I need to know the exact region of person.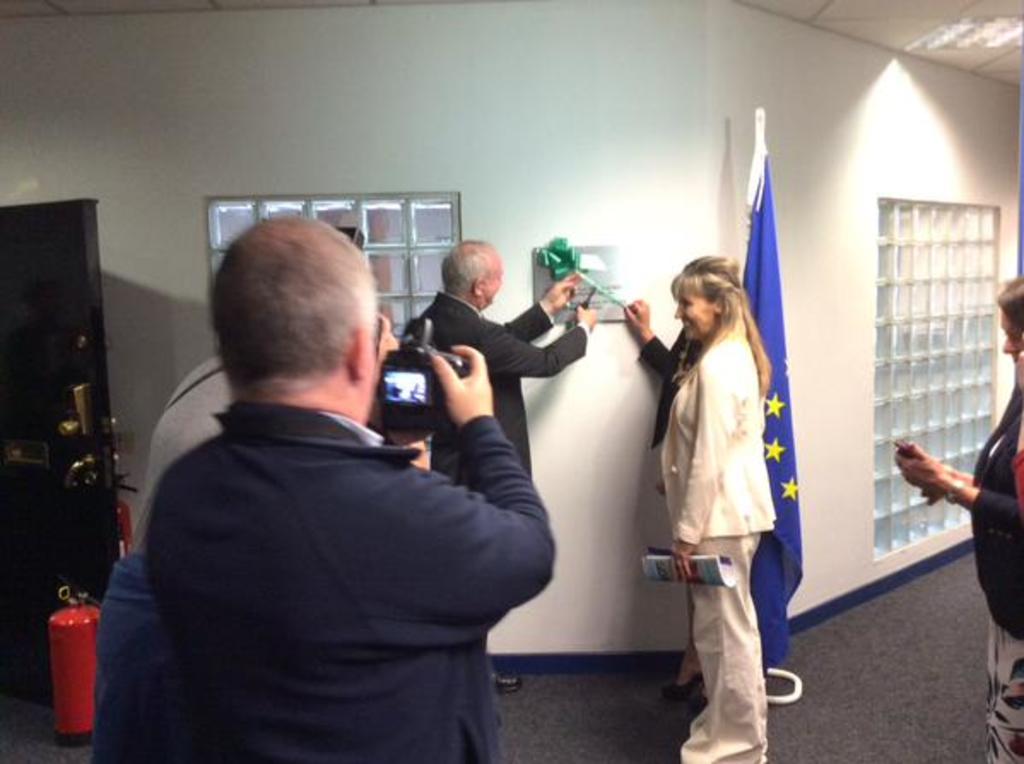
Region: [147, 210, 557, 762].
